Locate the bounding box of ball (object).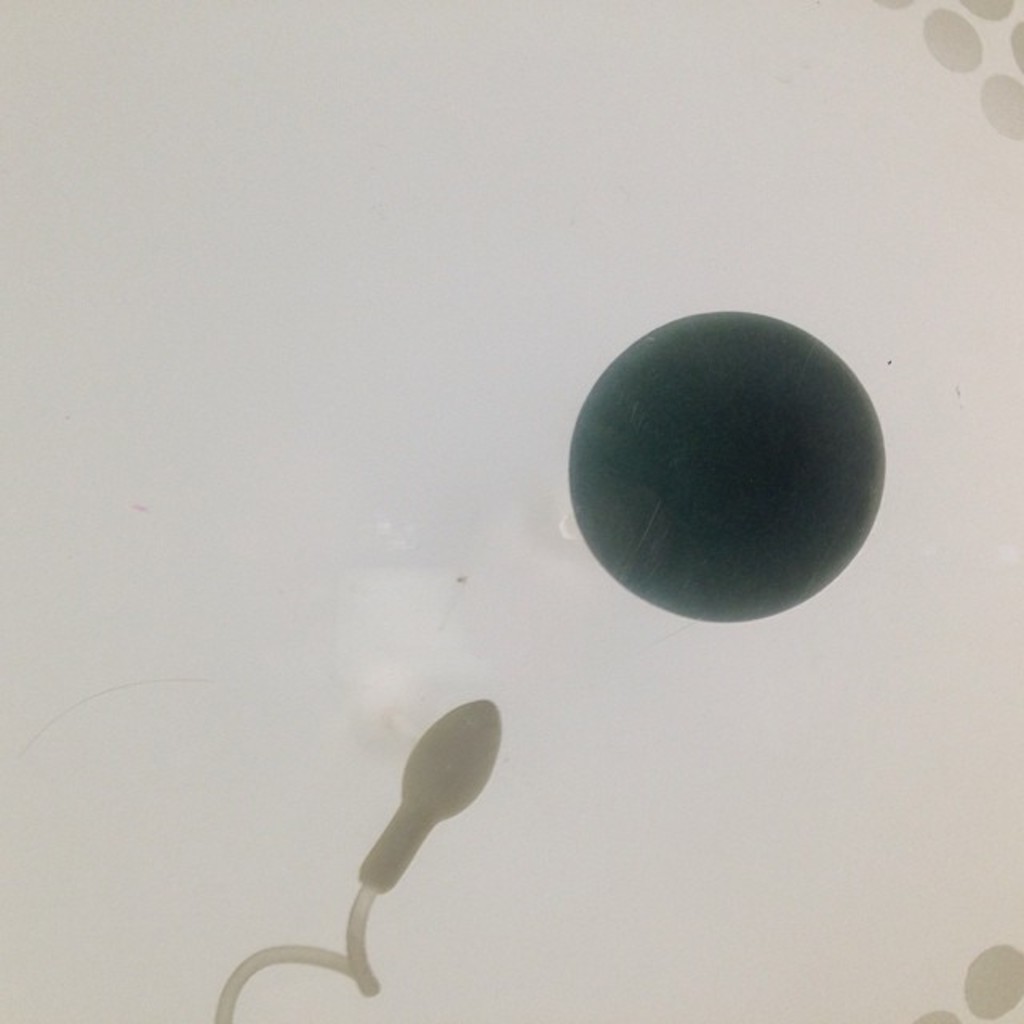
Bounding box: (x1=566, y1=304, x2=890, y2=621).
